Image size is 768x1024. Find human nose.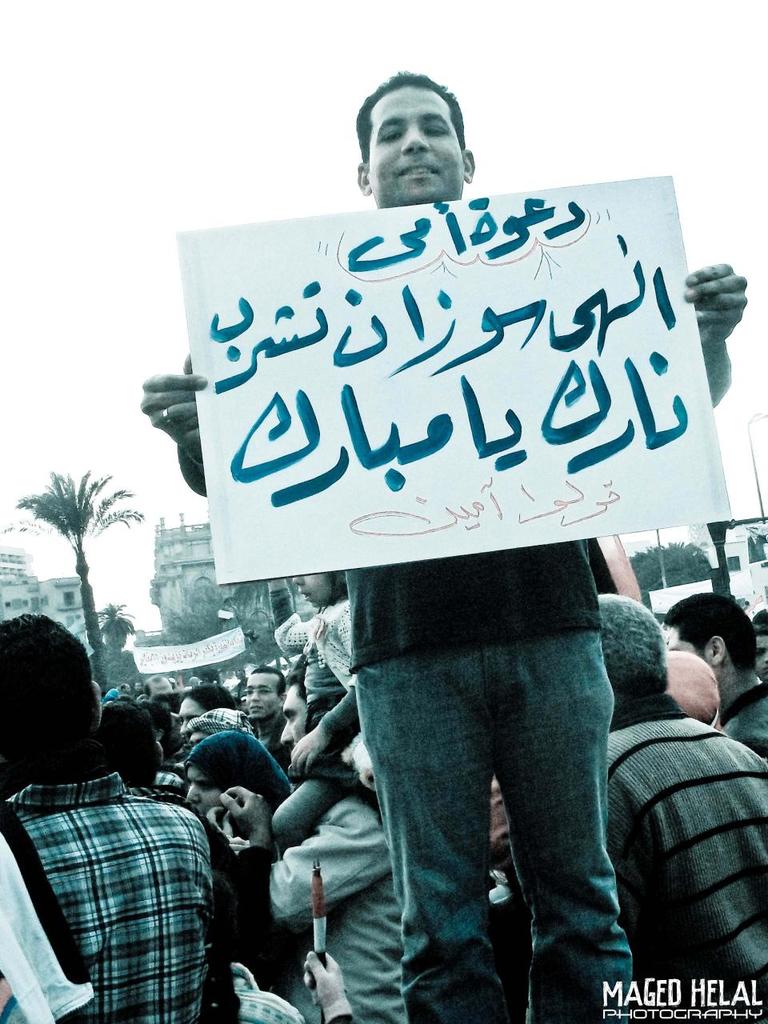
(left=250, top=691, right=262, bottom=702).
